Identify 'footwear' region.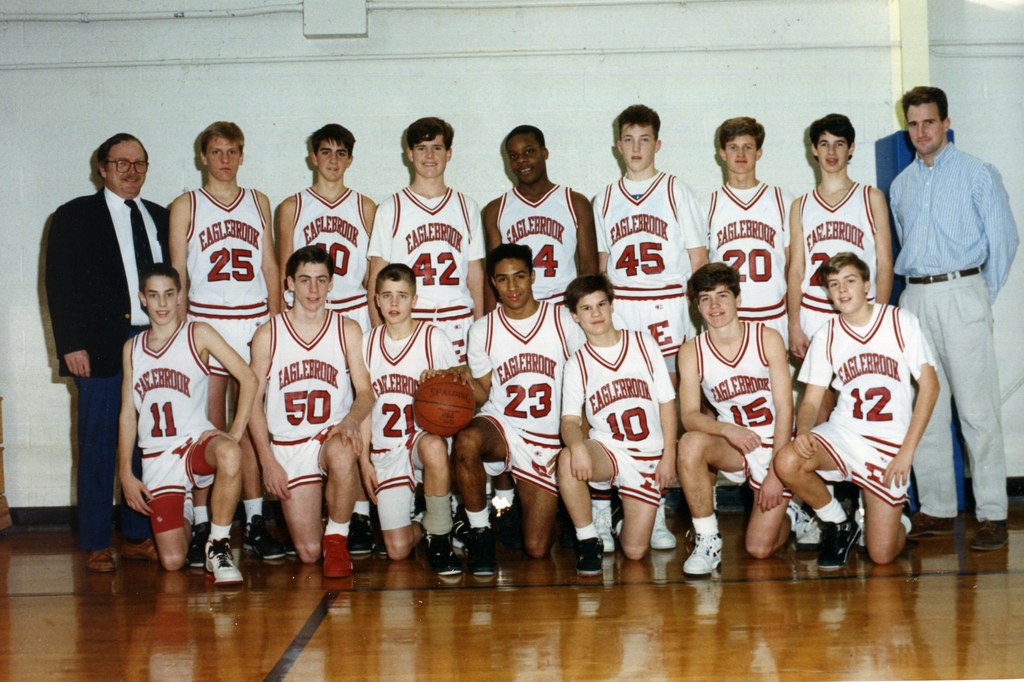
Region: (x1=964, y1=518, x2=1012, y2=554).
